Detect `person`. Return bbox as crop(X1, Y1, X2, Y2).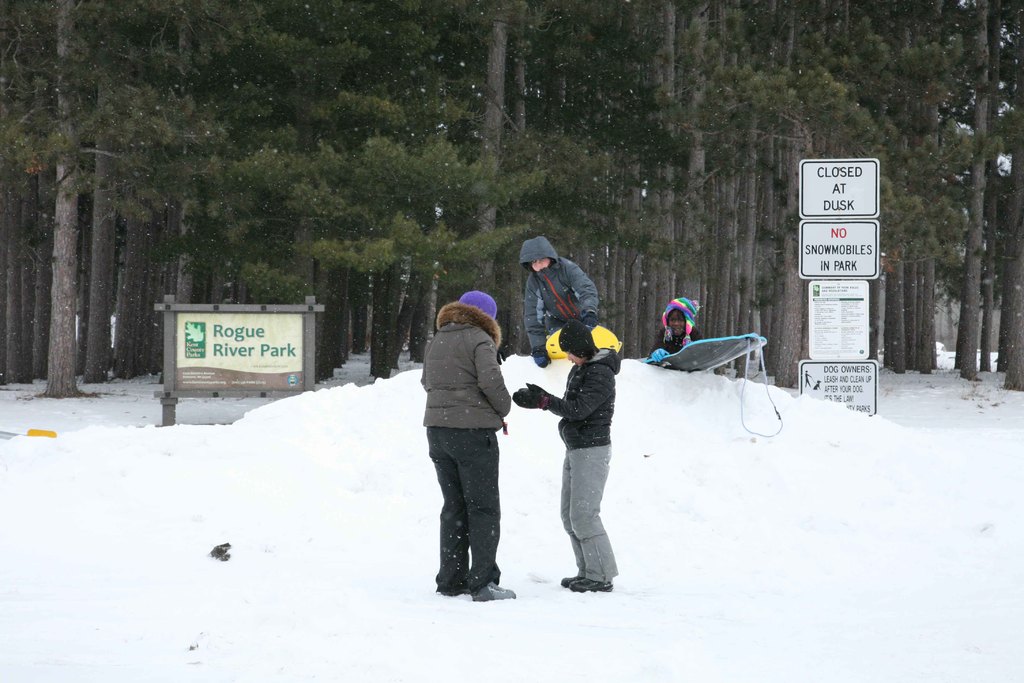
crop(419, 293, 519, 605).
